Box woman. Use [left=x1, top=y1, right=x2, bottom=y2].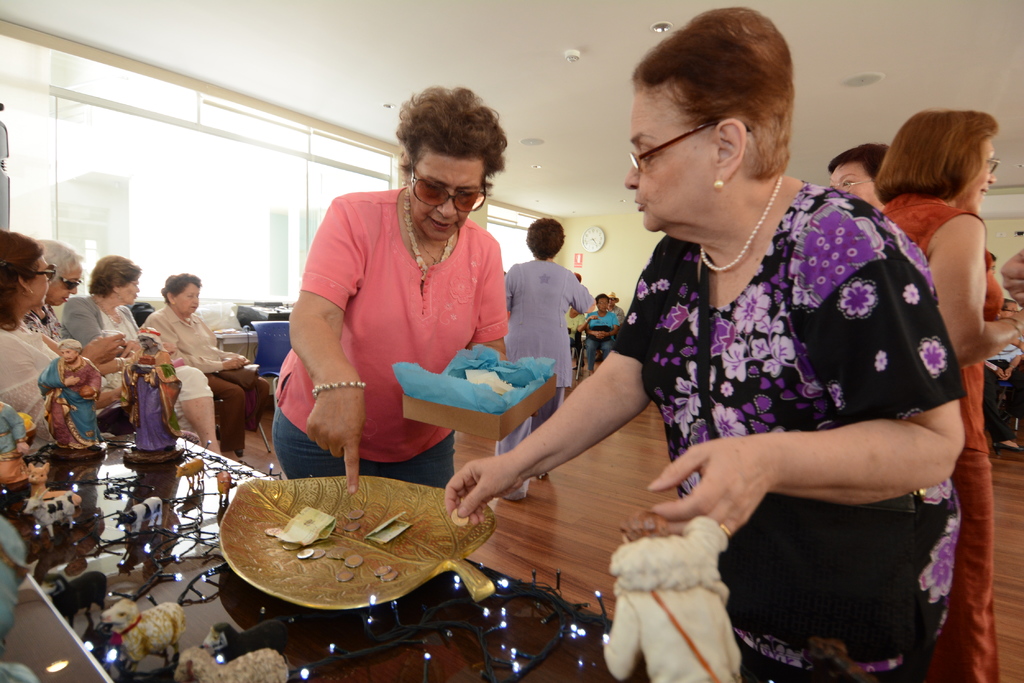
[left=262, top=80, right=509, bottom=483].
